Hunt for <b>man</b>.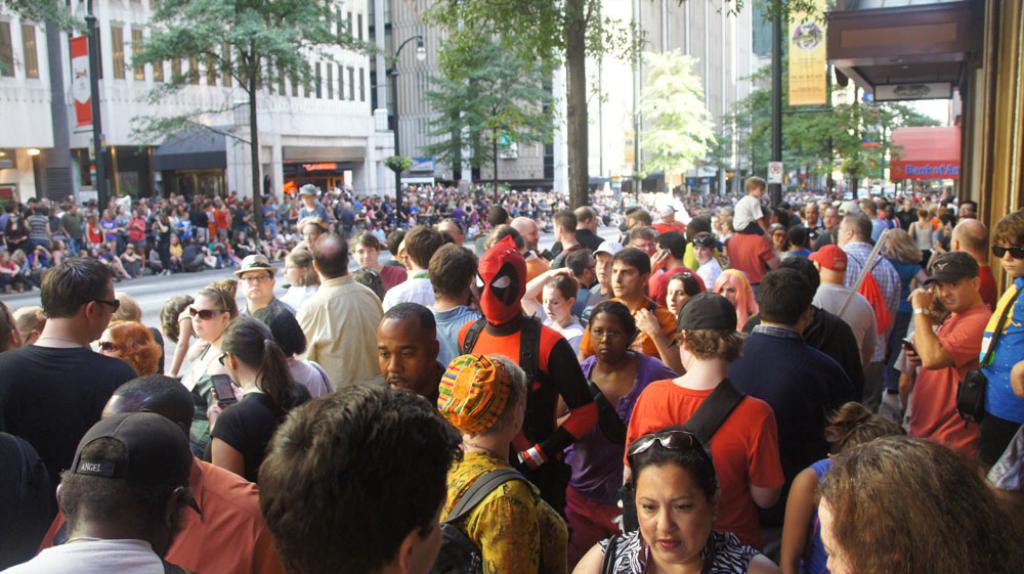
Hunted down at [578, 245, 682, 369].
